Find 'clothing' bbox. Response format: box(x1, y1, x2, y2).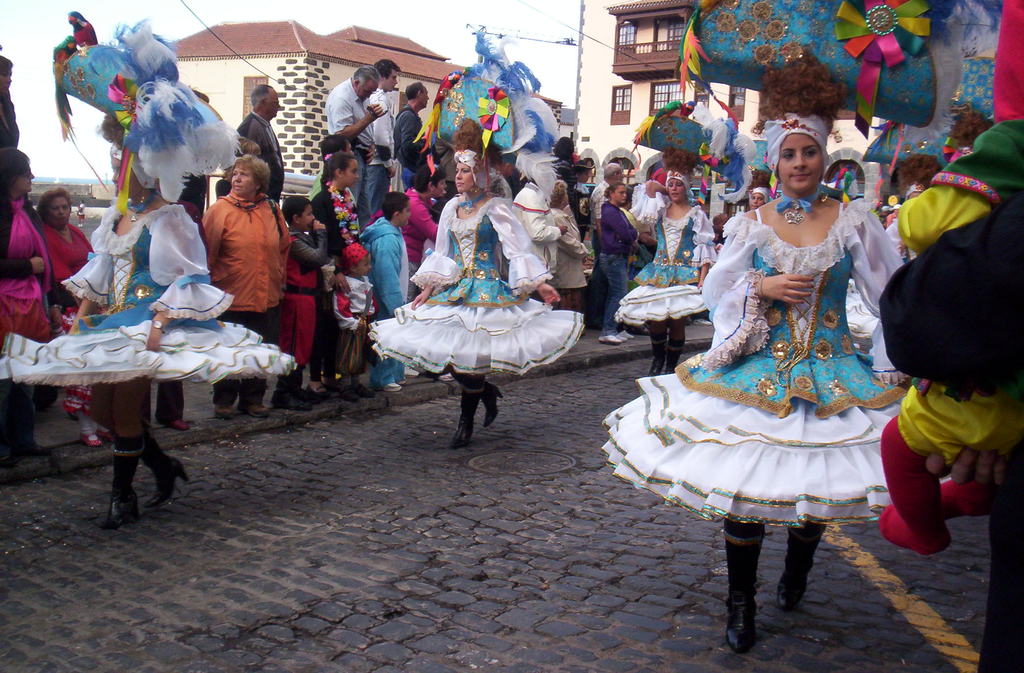
box(489, 165, 513, 274).
